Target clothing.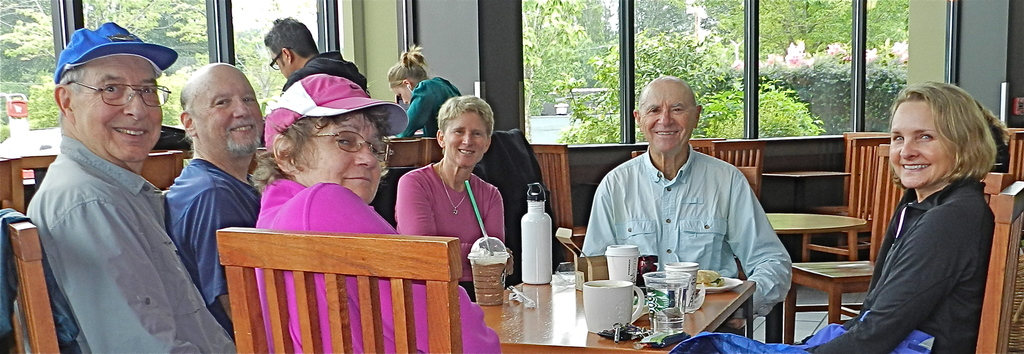
Target region: 24,133,237,353.
